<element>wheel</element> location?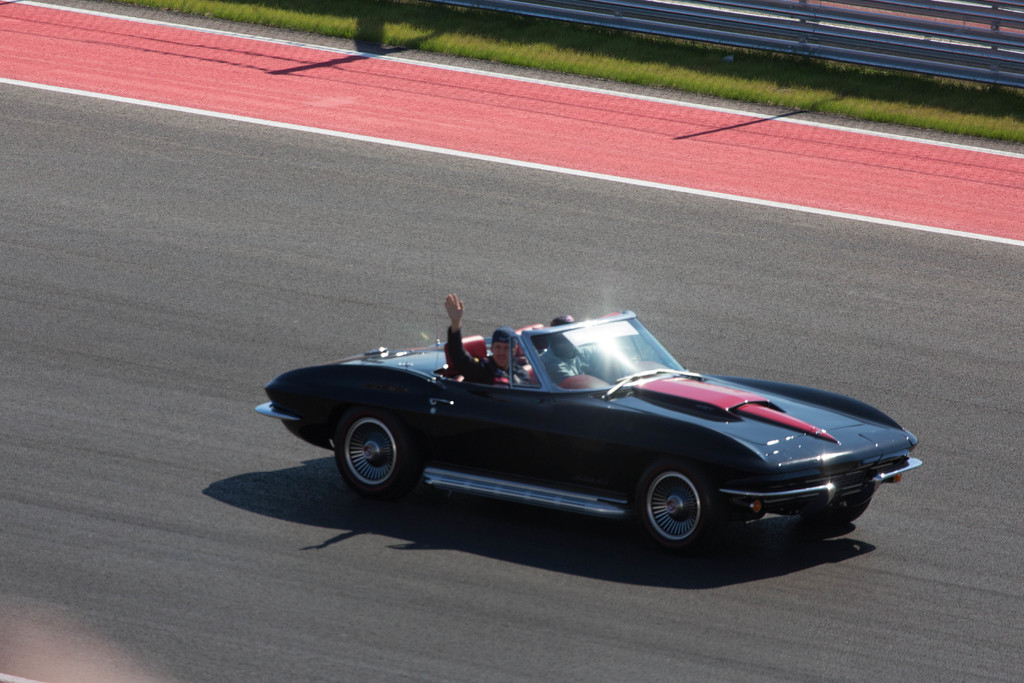
bbox=(319, 418, 415, 506)
